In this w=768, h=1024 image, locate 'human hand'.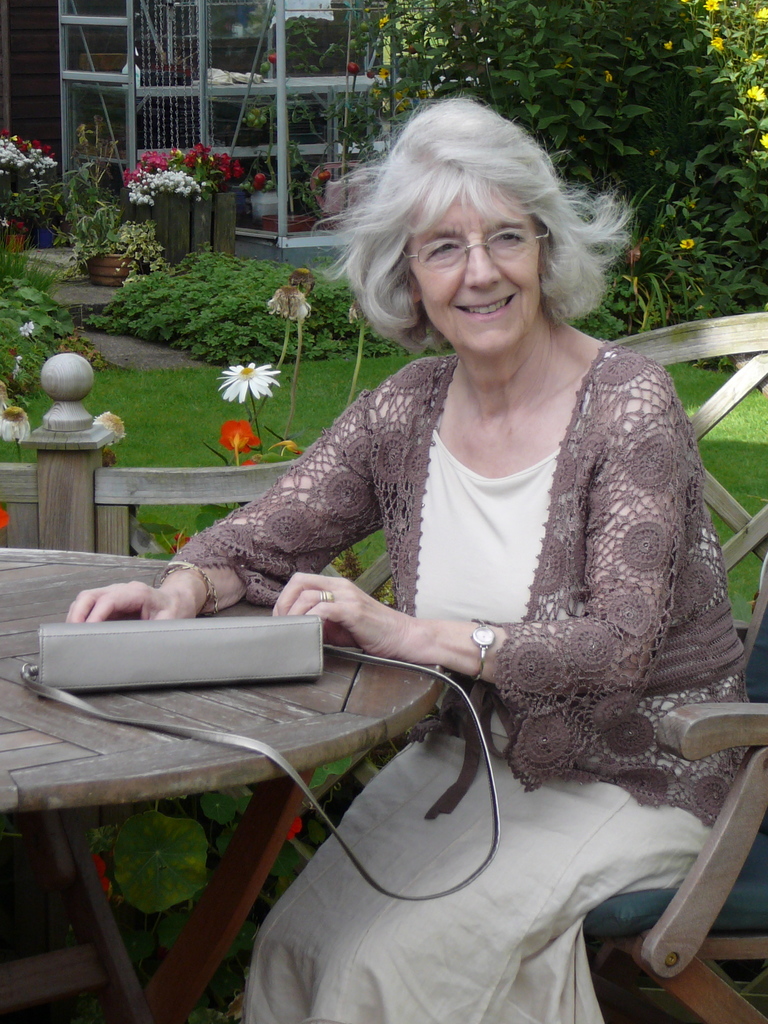
Bounding box: region(61, 579, 200, 622).
